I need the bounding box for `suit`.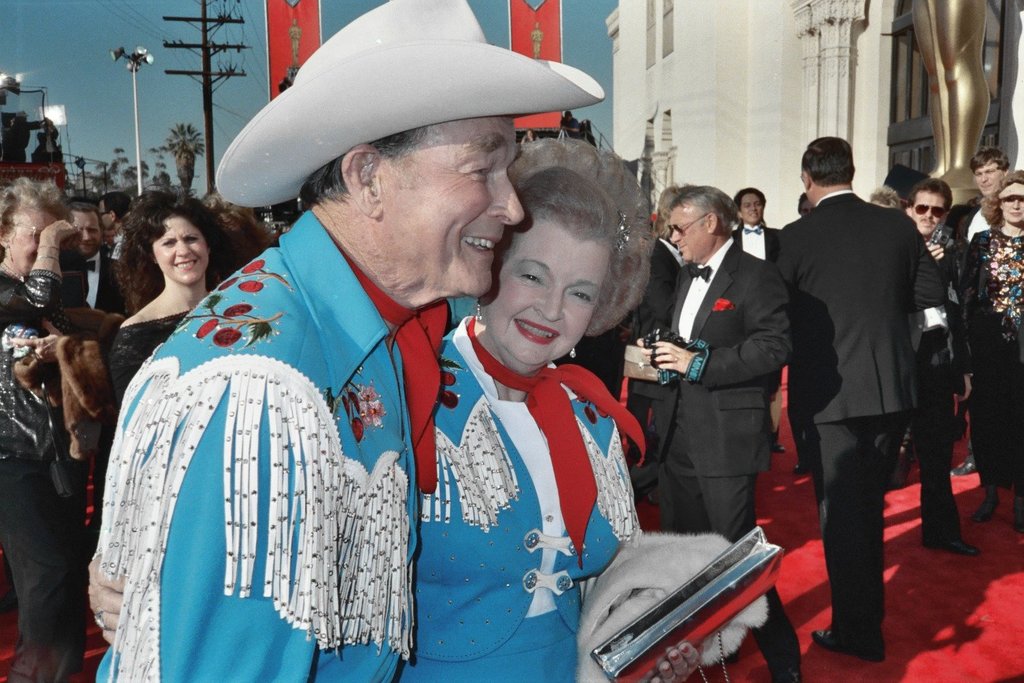
Here it is: bbox=(625, 235, 691, 442).
